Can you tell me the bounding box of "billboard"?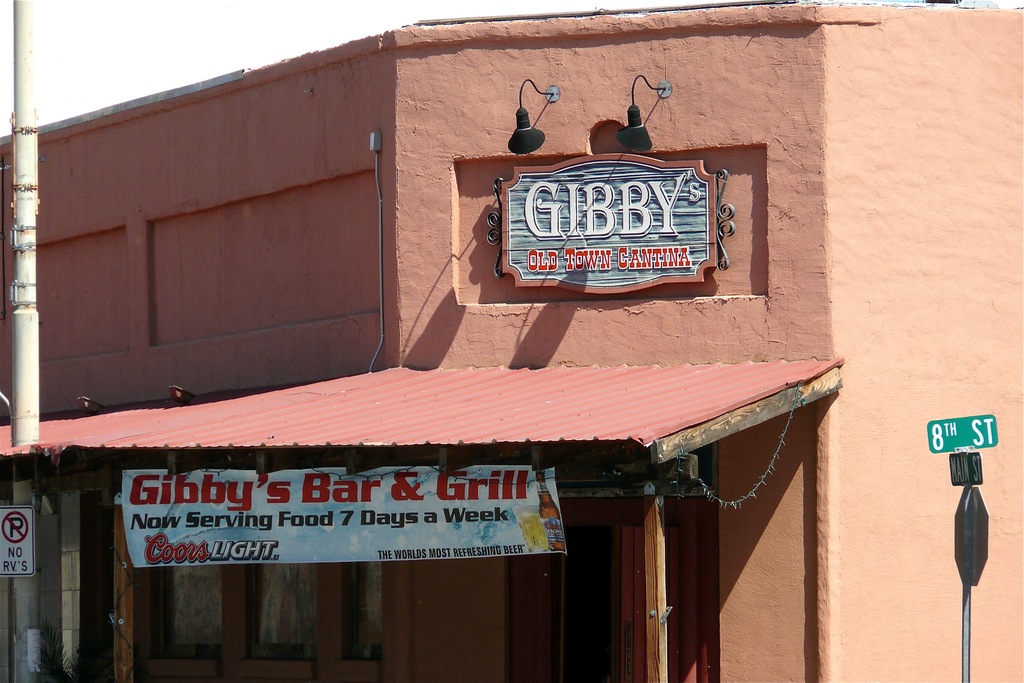
bbox(115, 461, 568, 570).
